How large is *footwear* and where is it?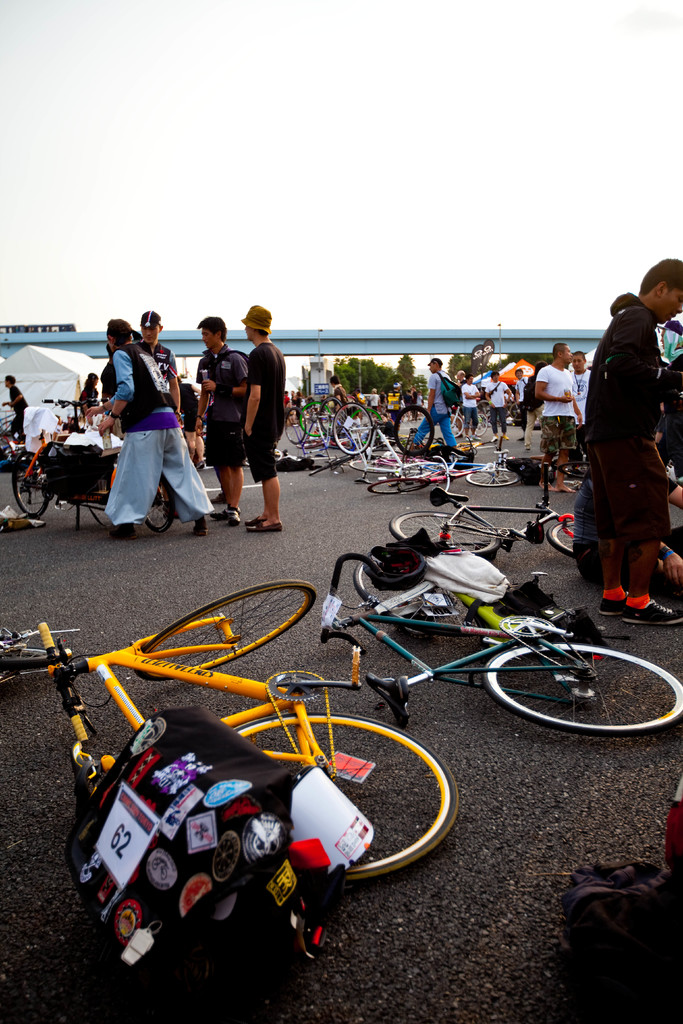
Bounding box: [left=222, top=508, right=242, bottom=534].
